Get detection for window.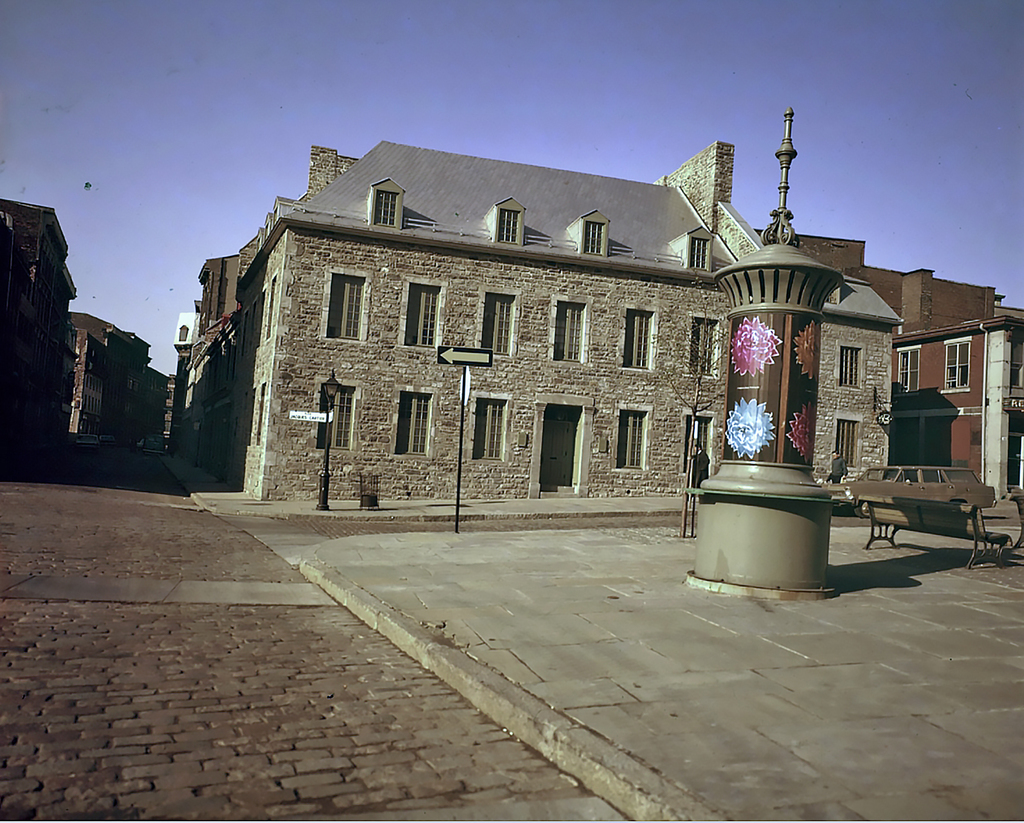
Detection: detection(822, 416, 869, 465).
